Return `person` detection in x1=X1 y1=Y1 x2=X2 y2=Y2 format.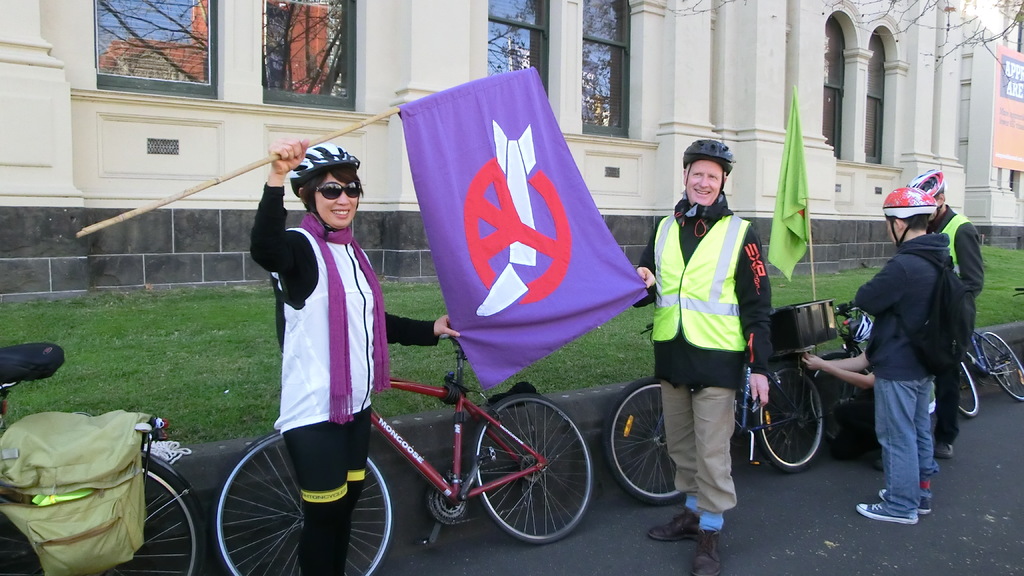
x1=906 y1=164 x2=984 y2=460.
